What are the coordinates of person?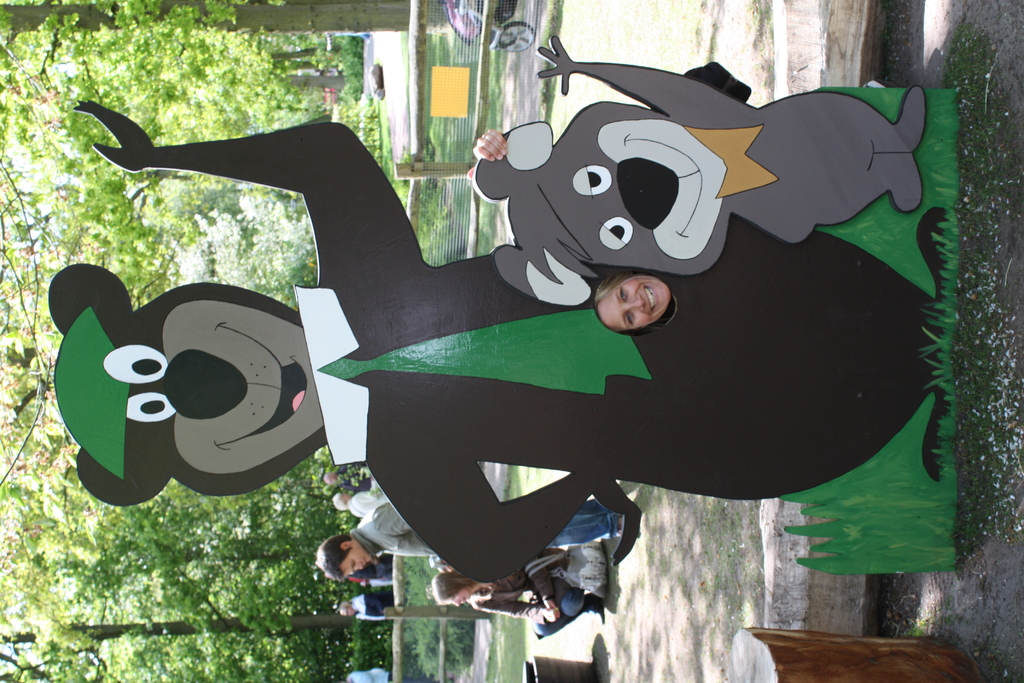
(left=429, top=561, right=611, bottom=648).
